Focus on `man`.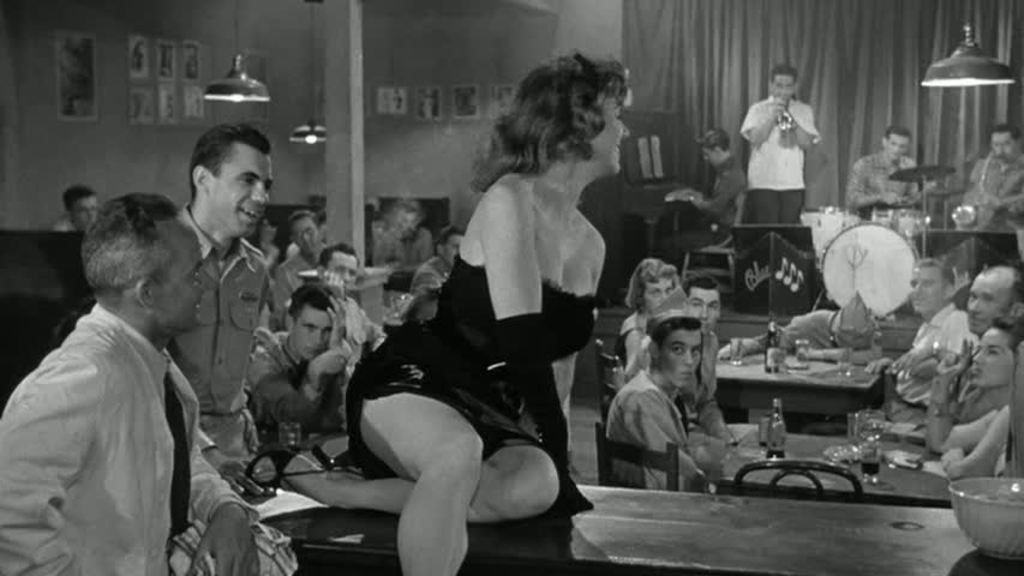
Focused at x1=963, y1=120, x2=1023, y2=235.
